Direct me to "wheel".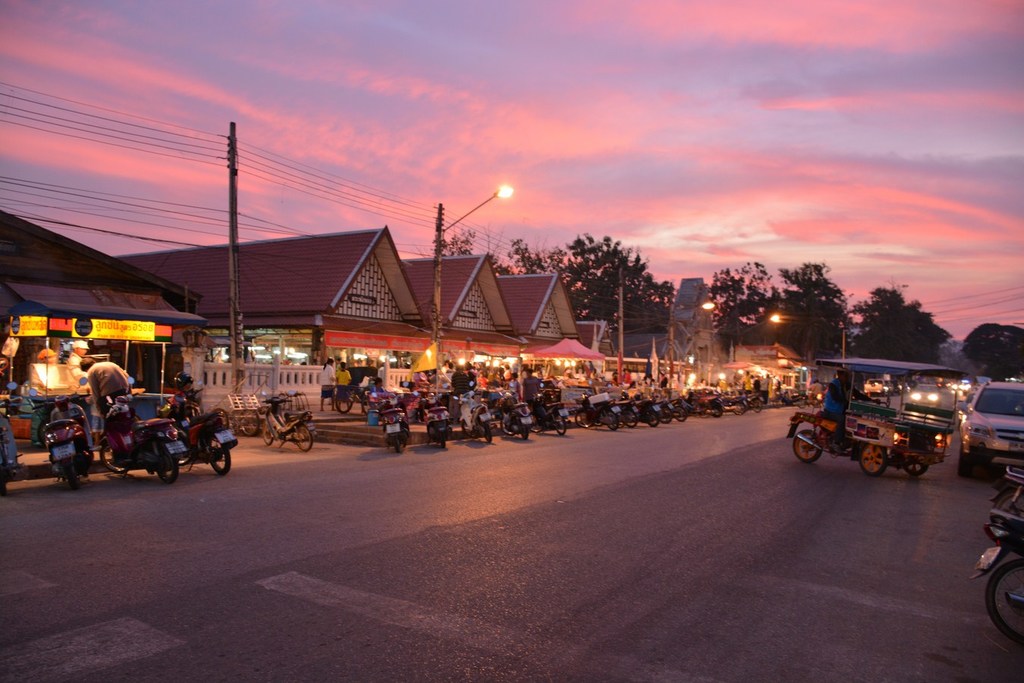
Direction: x1=859, y1=445, x2=889, y2=474.
